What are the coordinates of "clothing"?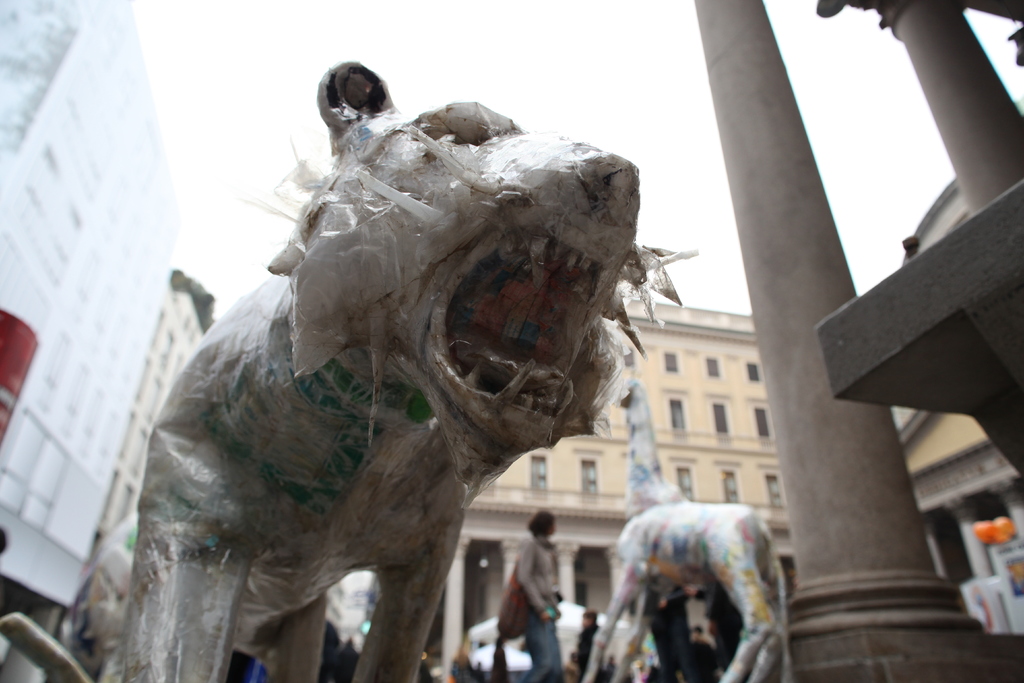
518:541:563:679.
